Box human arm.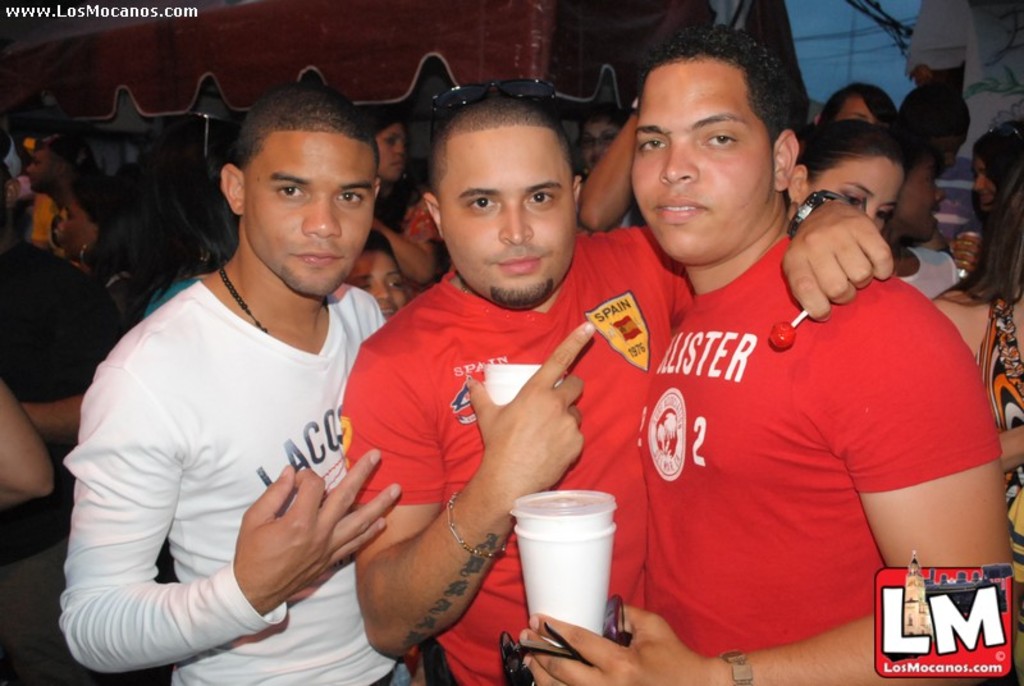
(58, 348, 403, 669).
